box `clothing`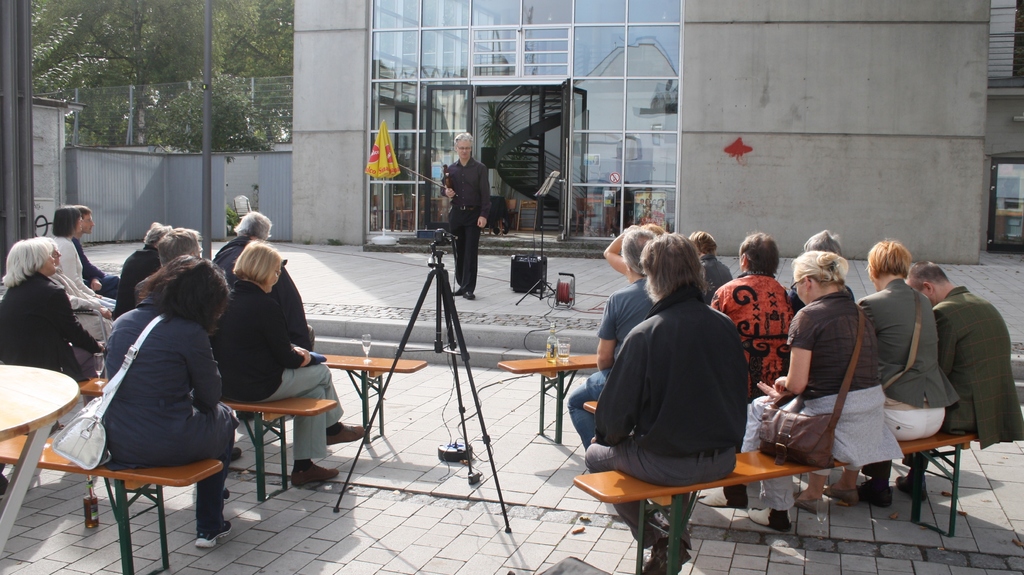
(x1=566, y1=277, x2=655, y2=448)
